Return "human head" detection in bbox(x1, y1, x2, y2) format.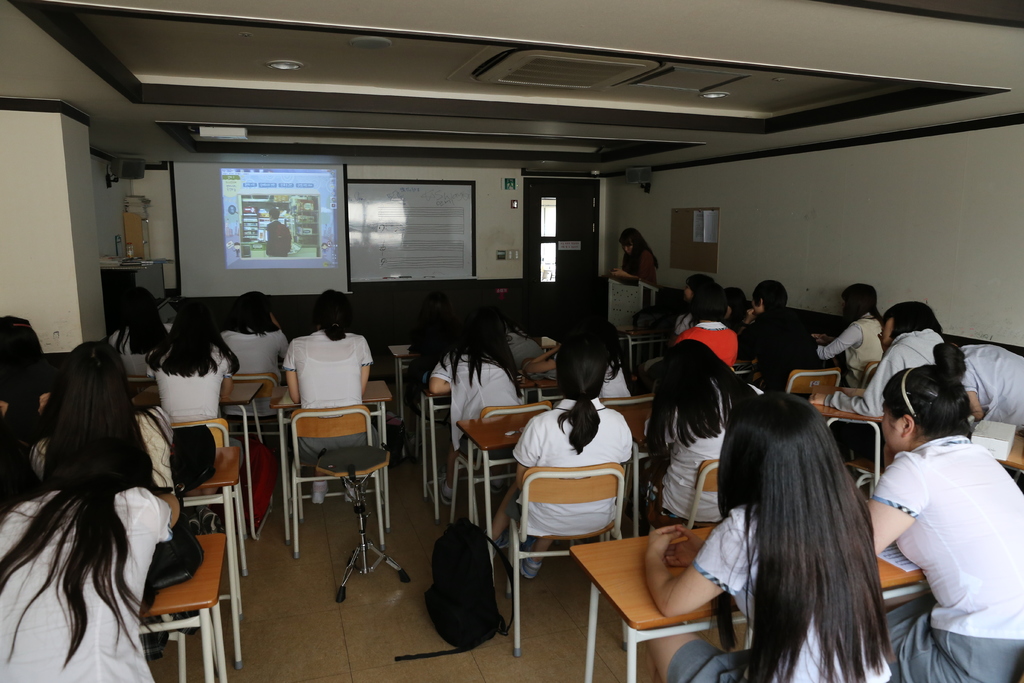
bbox(618, 227, 647, 259).
